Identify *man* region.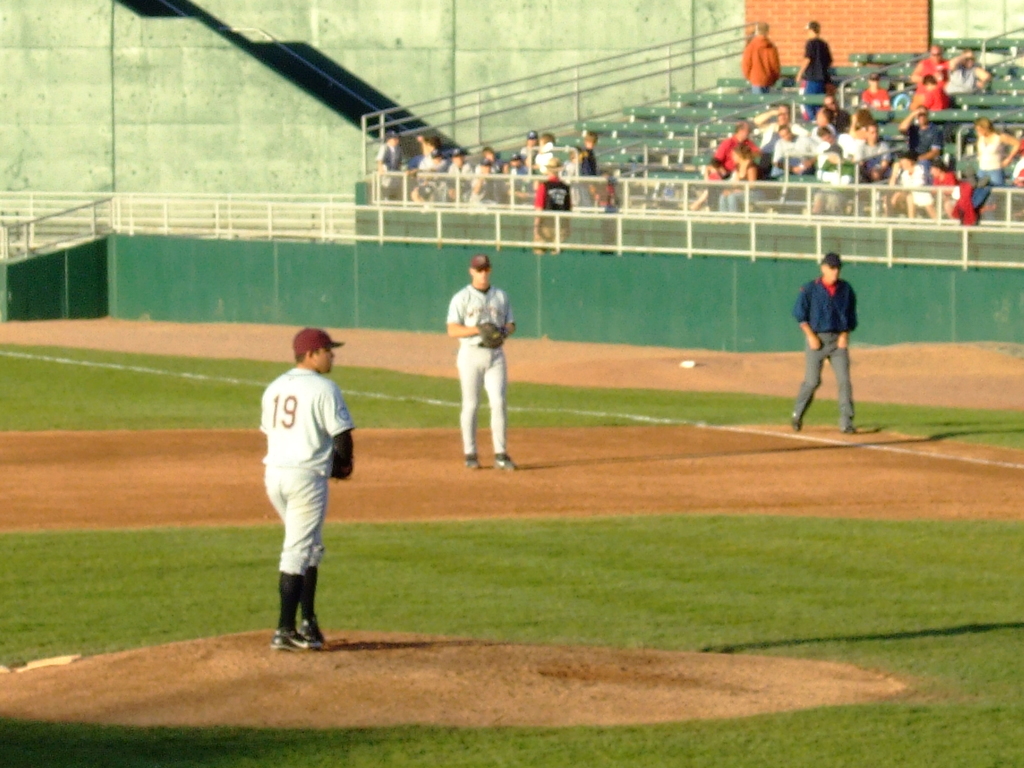
Region: [left=710, top=118, right=760, bottom=181].
